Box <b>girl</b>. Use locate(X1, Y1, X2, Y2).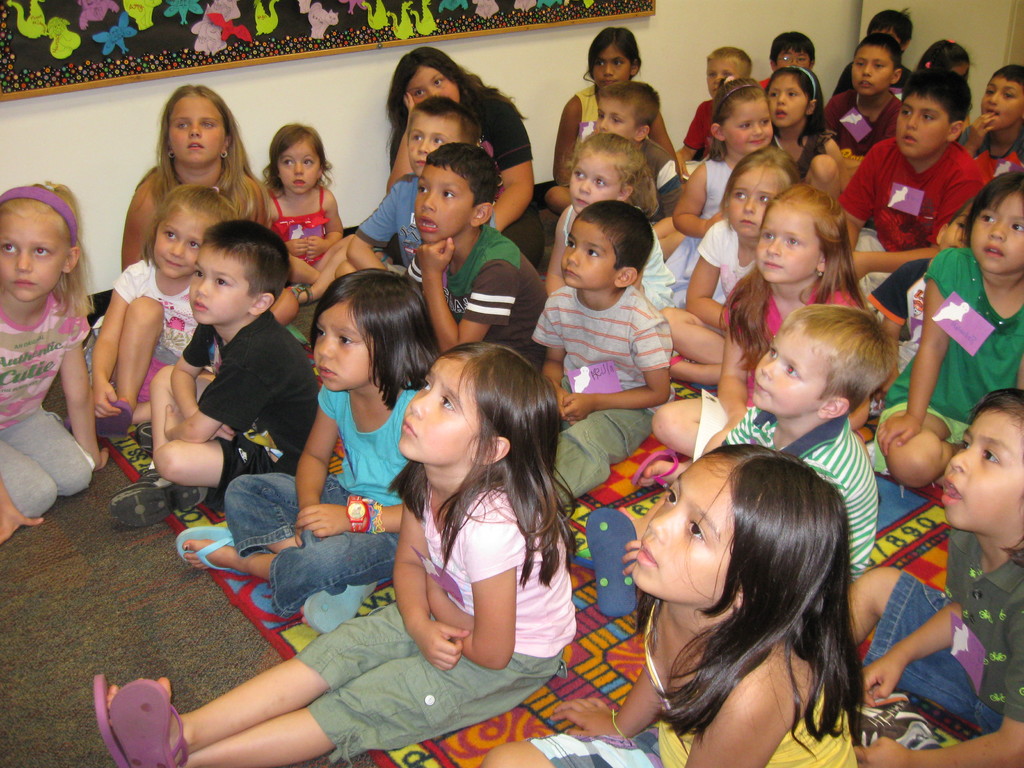
locate(545, 131, 677, 312).
